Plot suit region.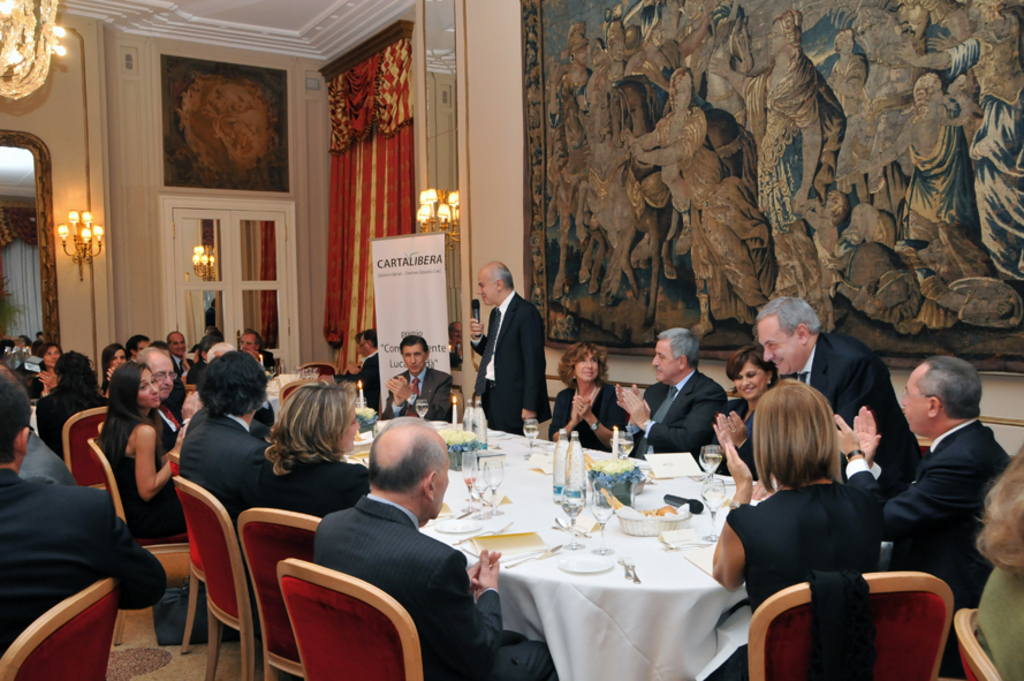
Plotted at <box>848,416,1008,664</box>.
